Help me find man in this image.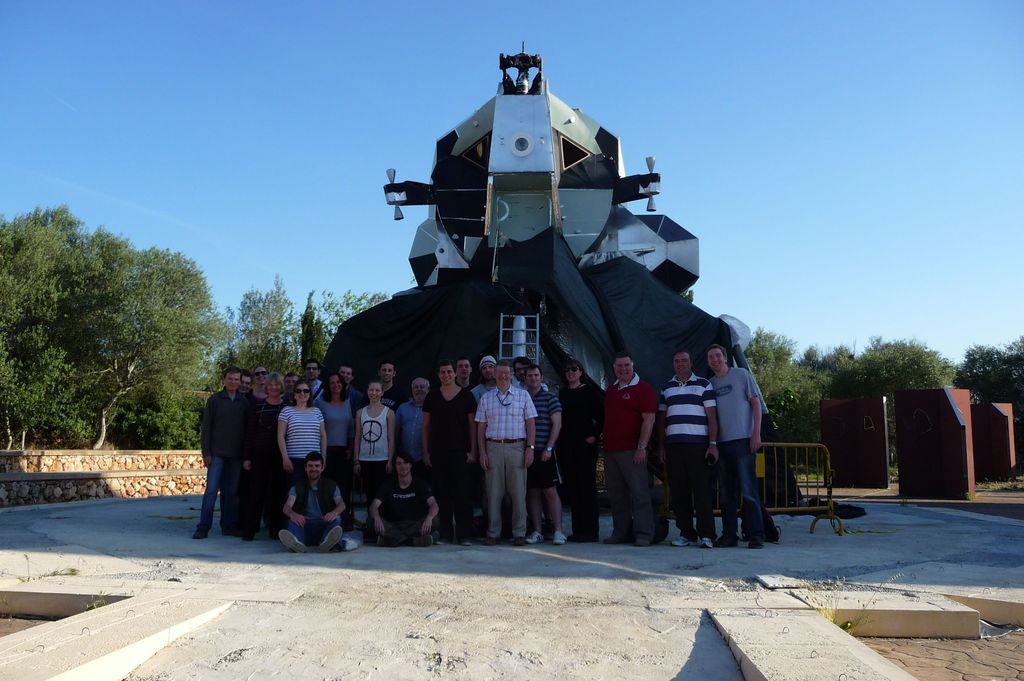
Found it: box=[300, 358, 326, 411].
